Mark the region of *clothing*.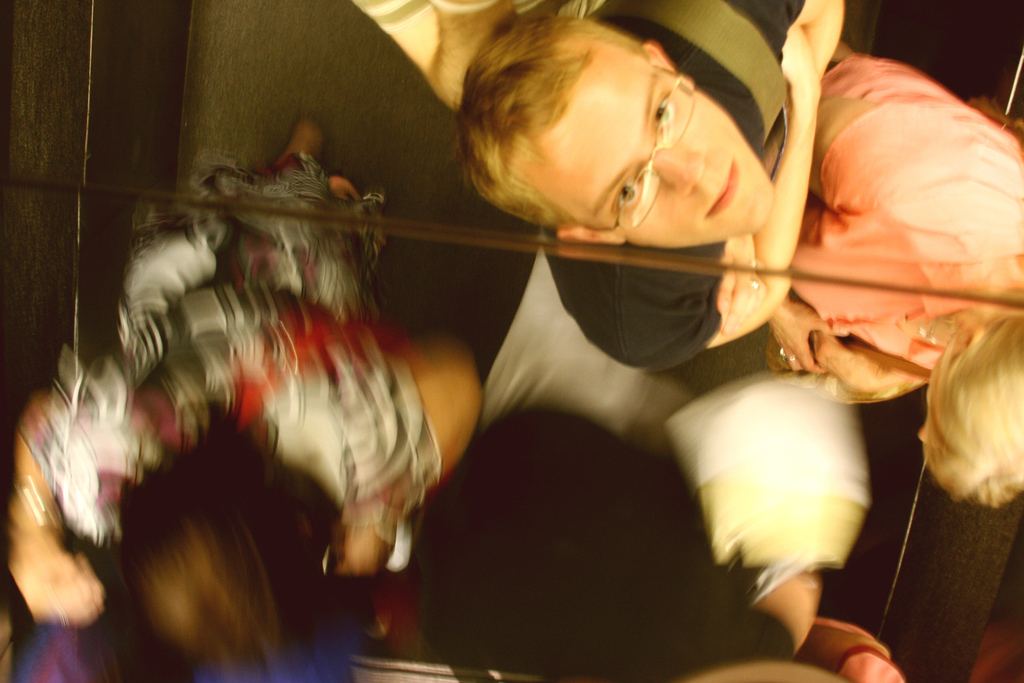
Region: <region>15, 611, 358, 682</region>.
